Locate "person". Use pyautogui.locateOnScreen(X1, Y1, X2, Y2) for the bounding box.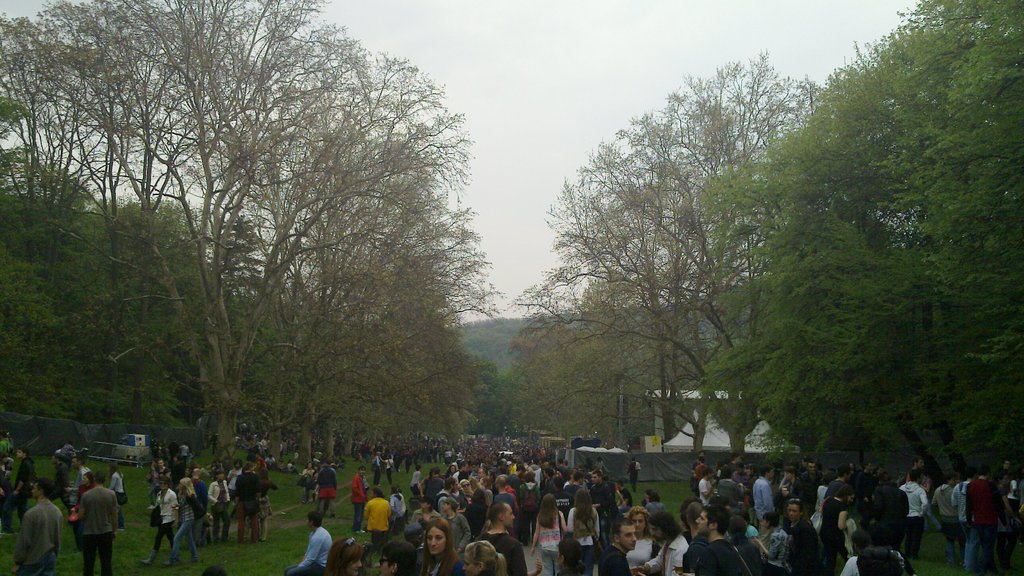
pyautogui.locateOnScreen(624, 503, 651, 575).
